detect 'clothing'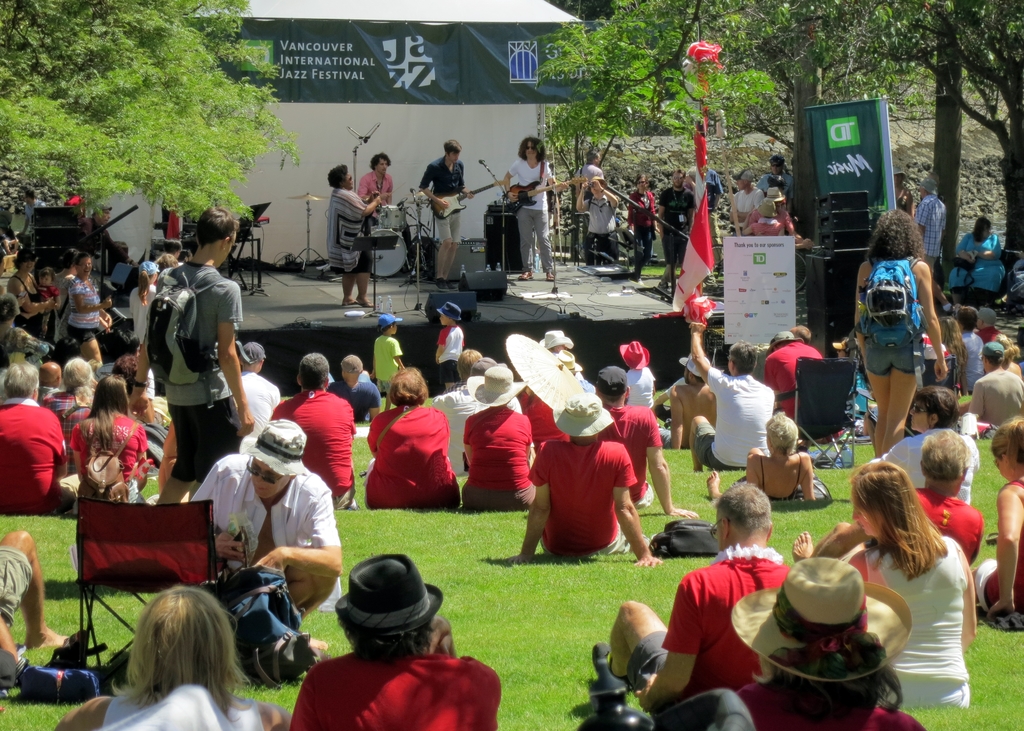
(x1=763, y1=342, x2=824, y2=422)
